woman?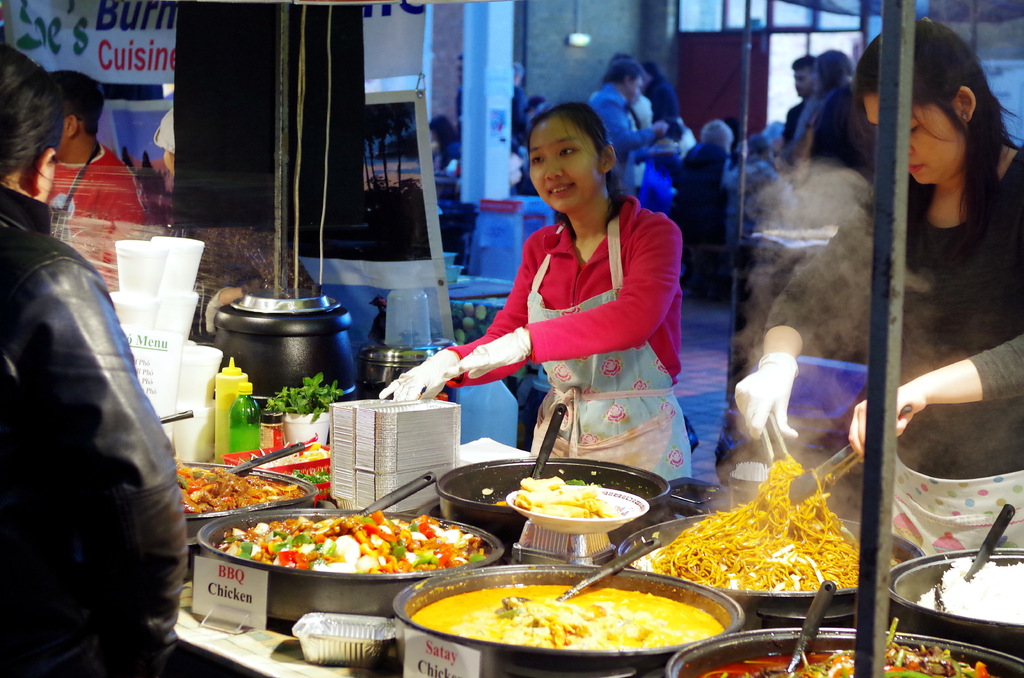
[x1=724, y1=22, x2=1023, y2=556]
